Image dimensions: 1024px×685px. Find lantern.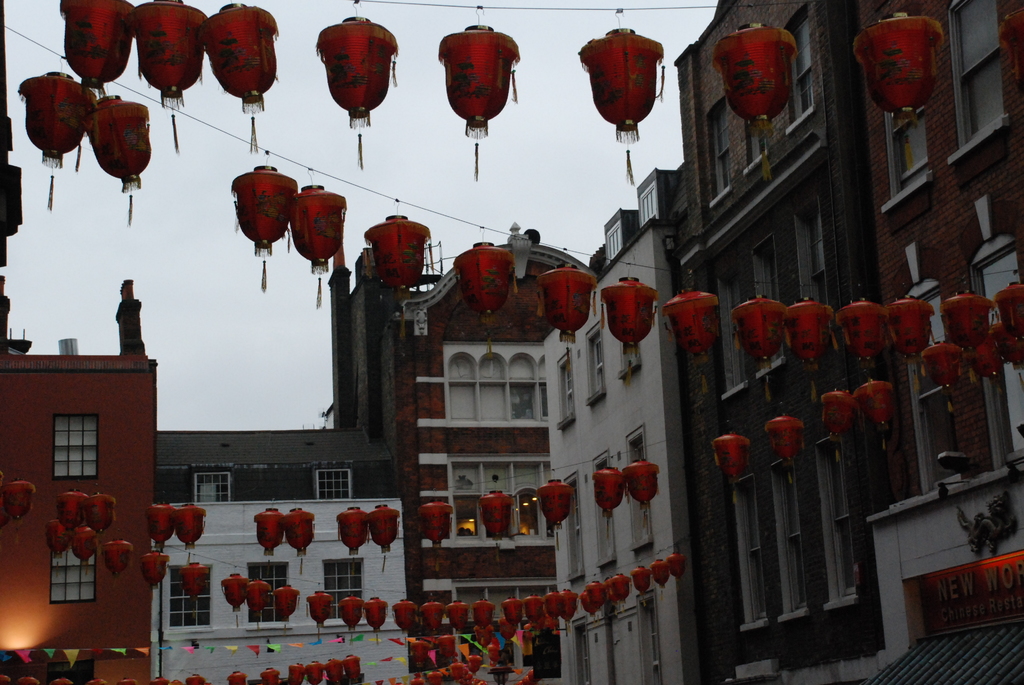
474, 597, 490, 627.
